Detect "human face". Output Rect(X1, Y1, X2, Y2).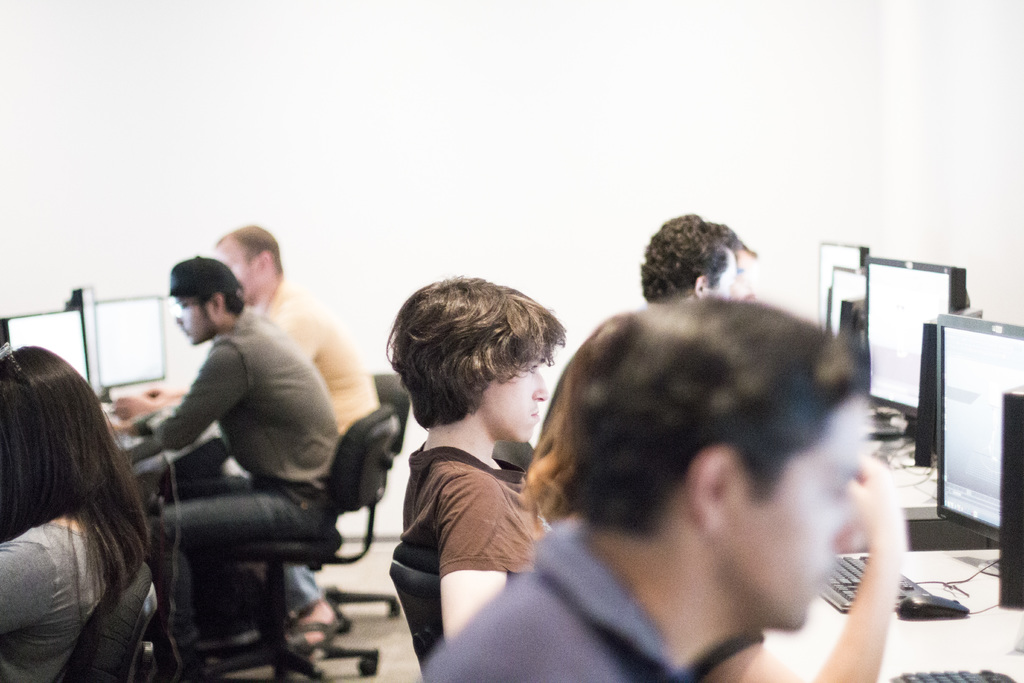
Rect(480, 361, 548, 444).
